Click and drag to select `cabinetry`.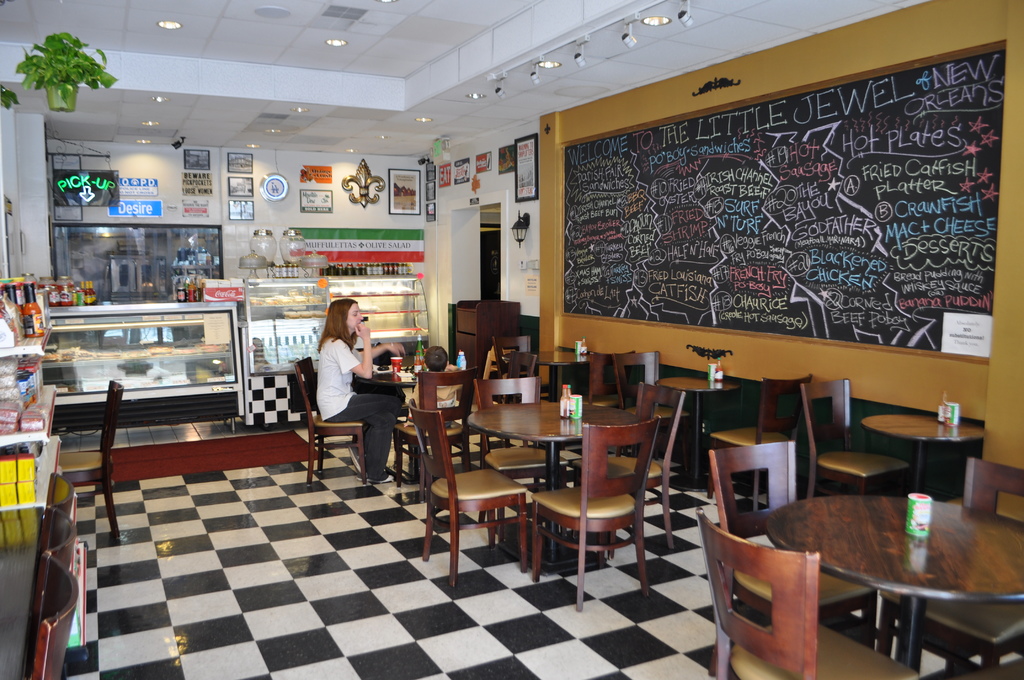
Selection: x1=440, y1=292, x2=538, y2=396.
